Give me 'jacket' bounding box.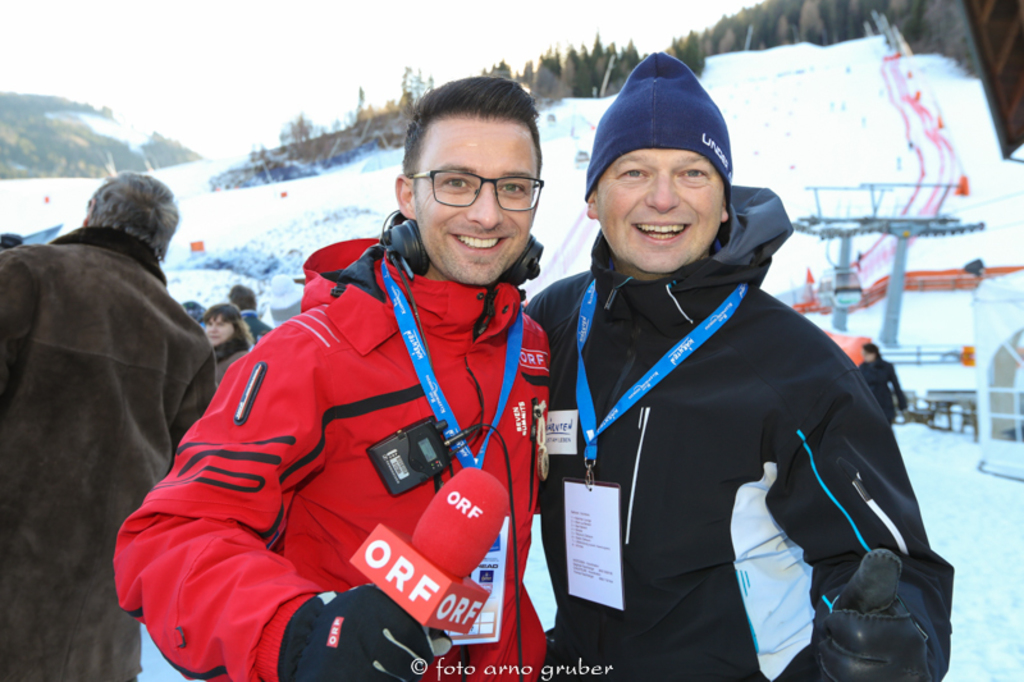
x1=110 y1=223 x2=556 y2=681.
